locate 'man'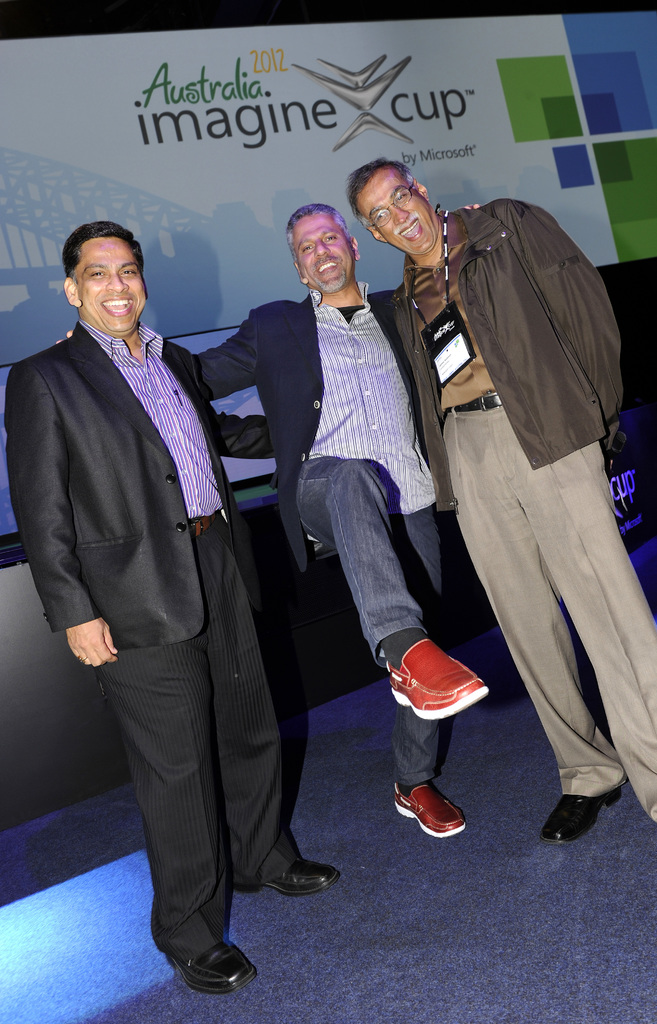
<region>58, 204, 478, 833</region>
